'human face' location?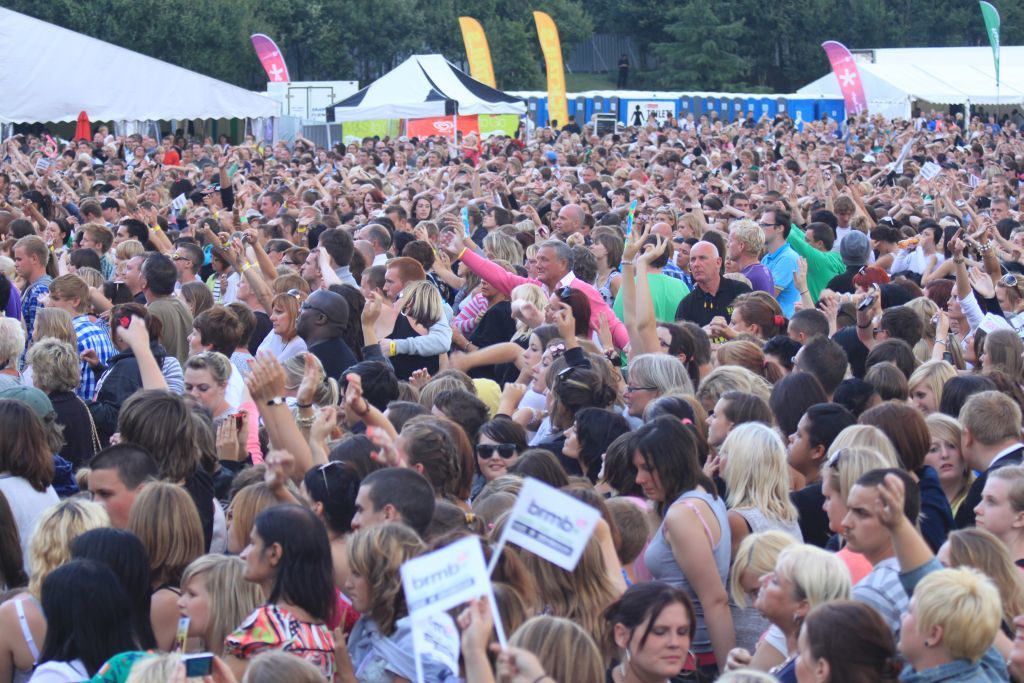
select_region(360, 192, 373, 208)
